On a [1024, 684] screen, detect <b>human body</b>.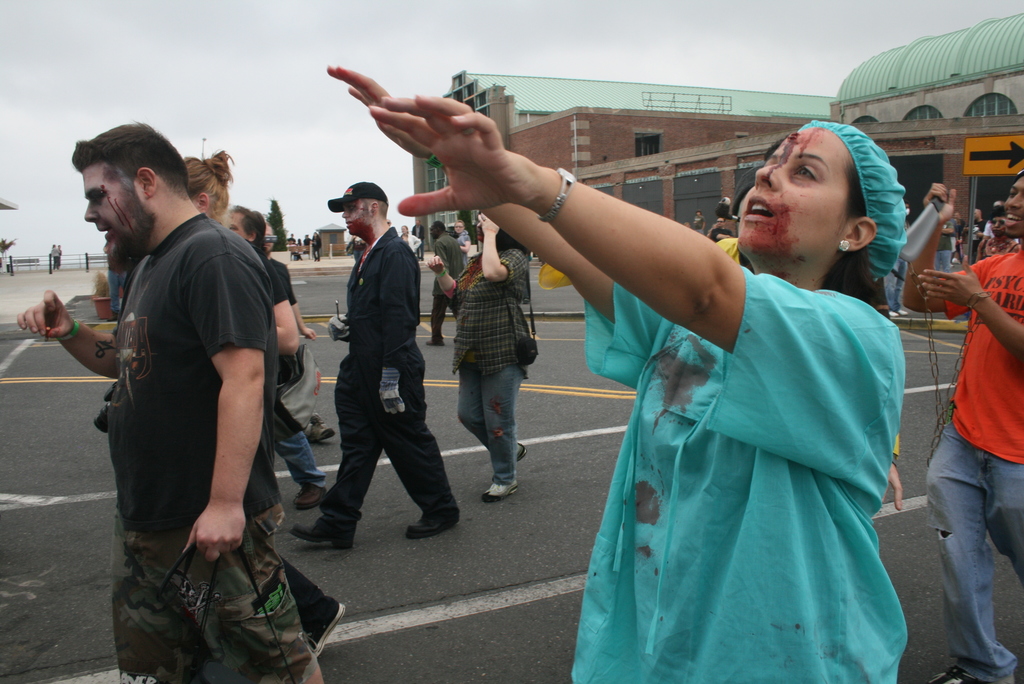
<region>58, 245, 63, 263</region>.
